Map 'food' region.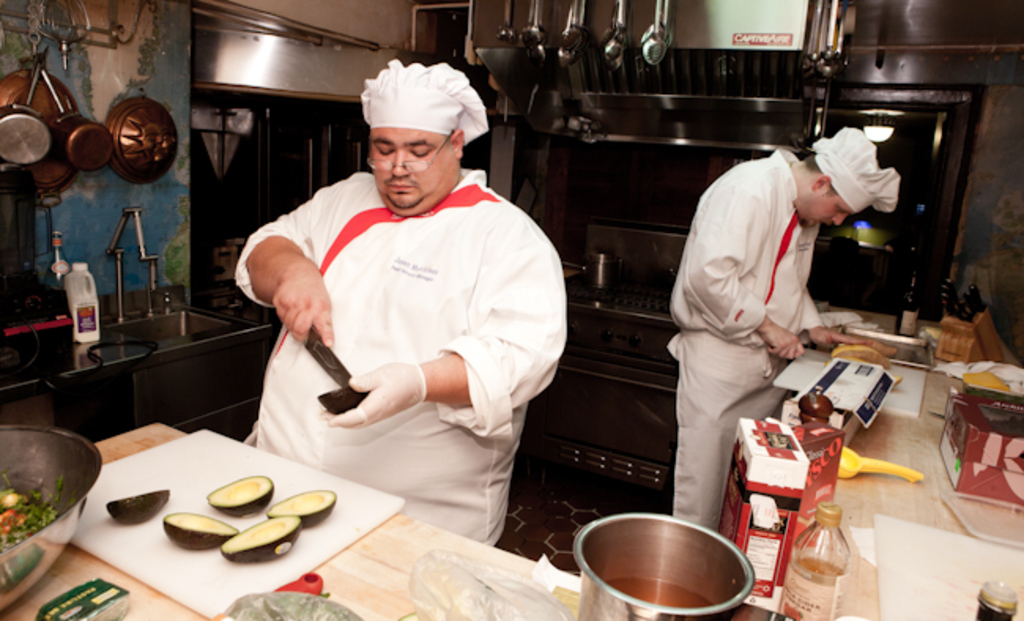
Mapped to select_region(805, 337, 885, 378).
